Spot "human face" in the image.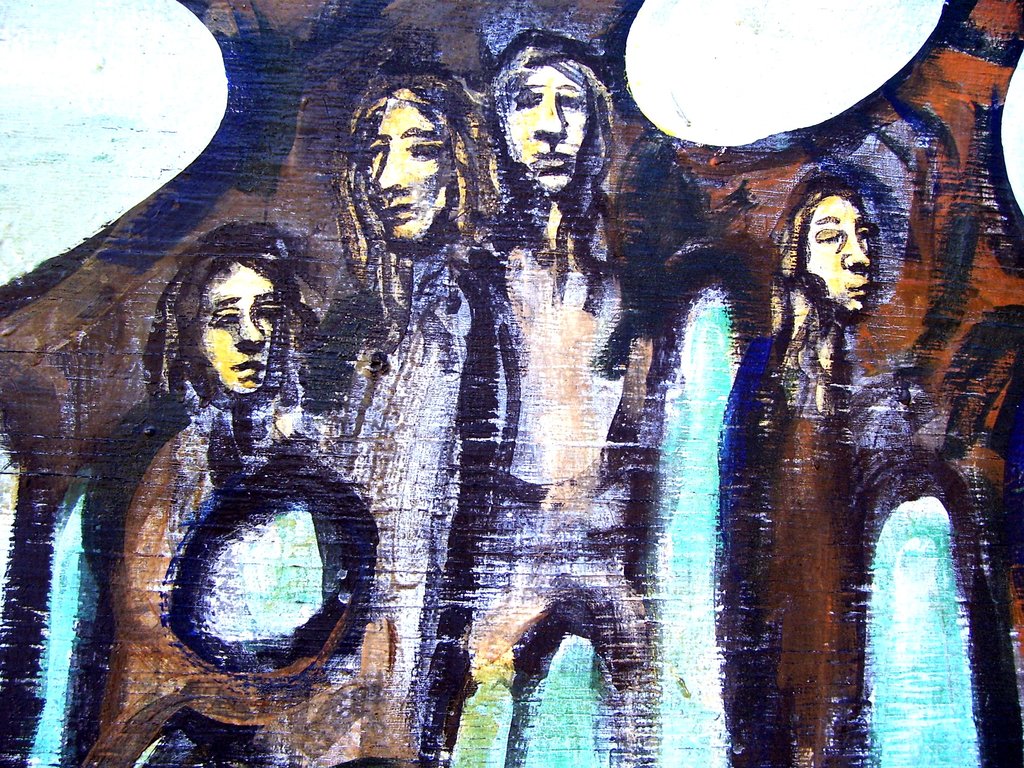
"human face" found at (x1=801, y1=192, x2=874, y2=311).
